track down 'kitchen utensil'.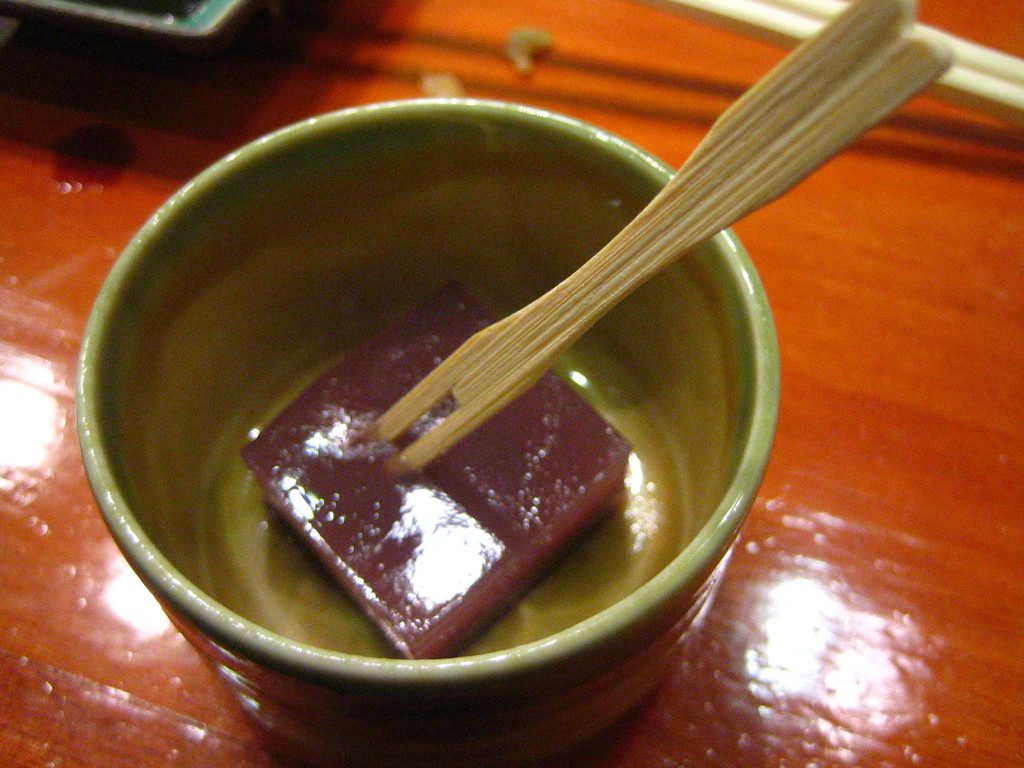
Tracked to select_region(340, 0, 965, 488).
